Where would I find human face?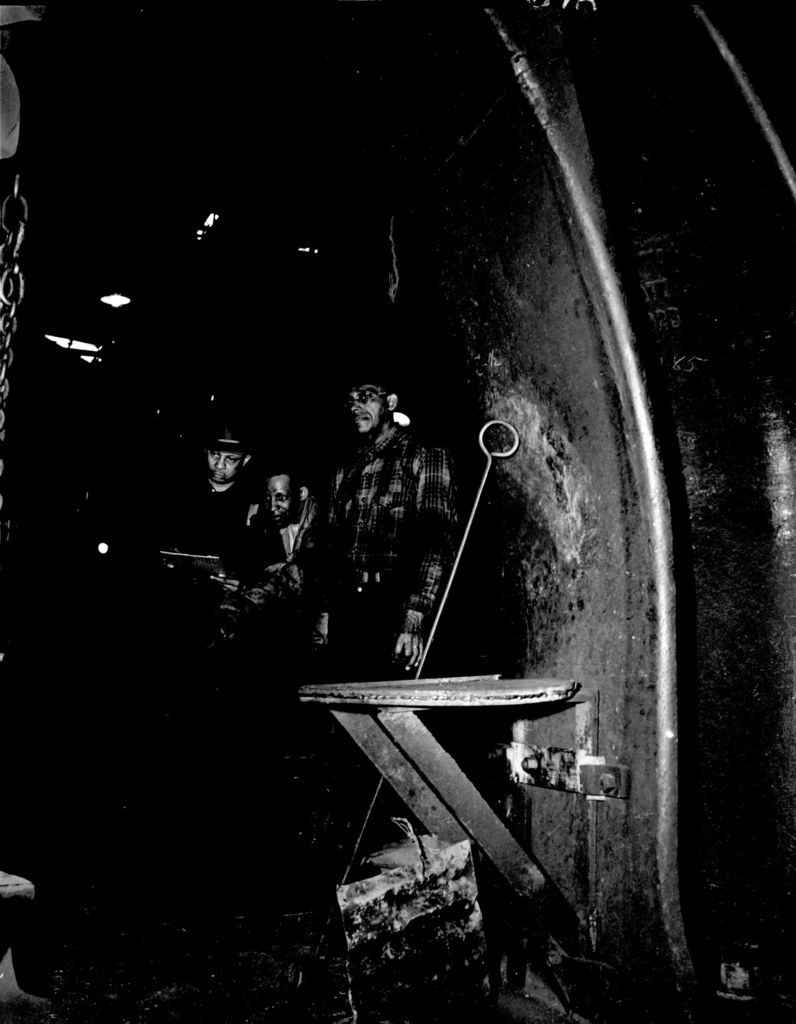
At pyautogui.locateOnScreen(344, 383, 388, 438).
